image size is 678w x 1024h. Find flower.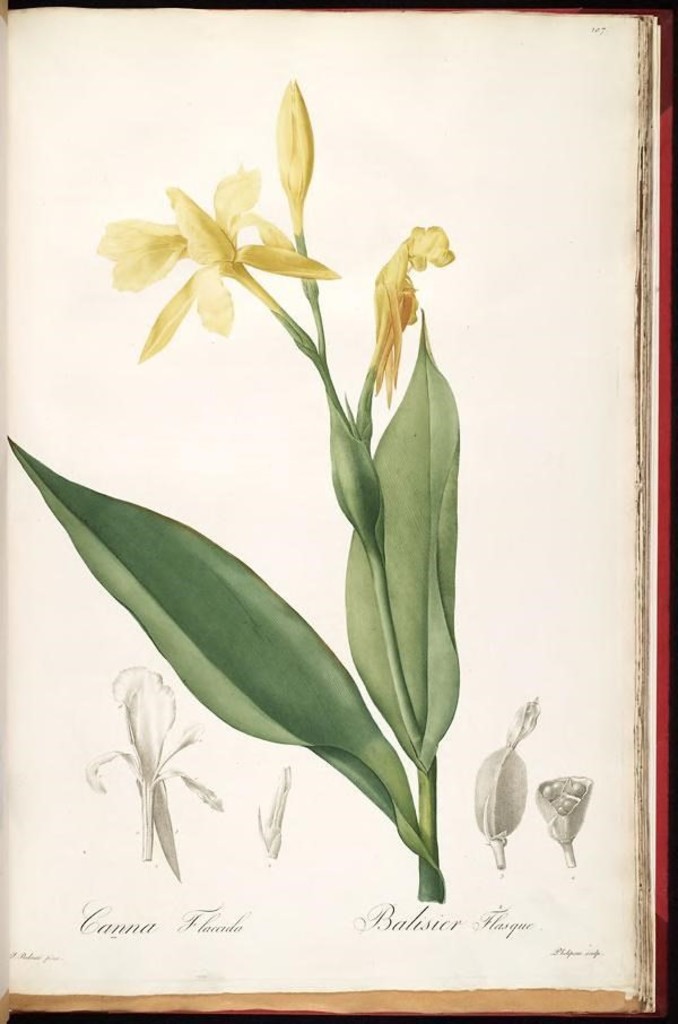
276 80 328 209.
